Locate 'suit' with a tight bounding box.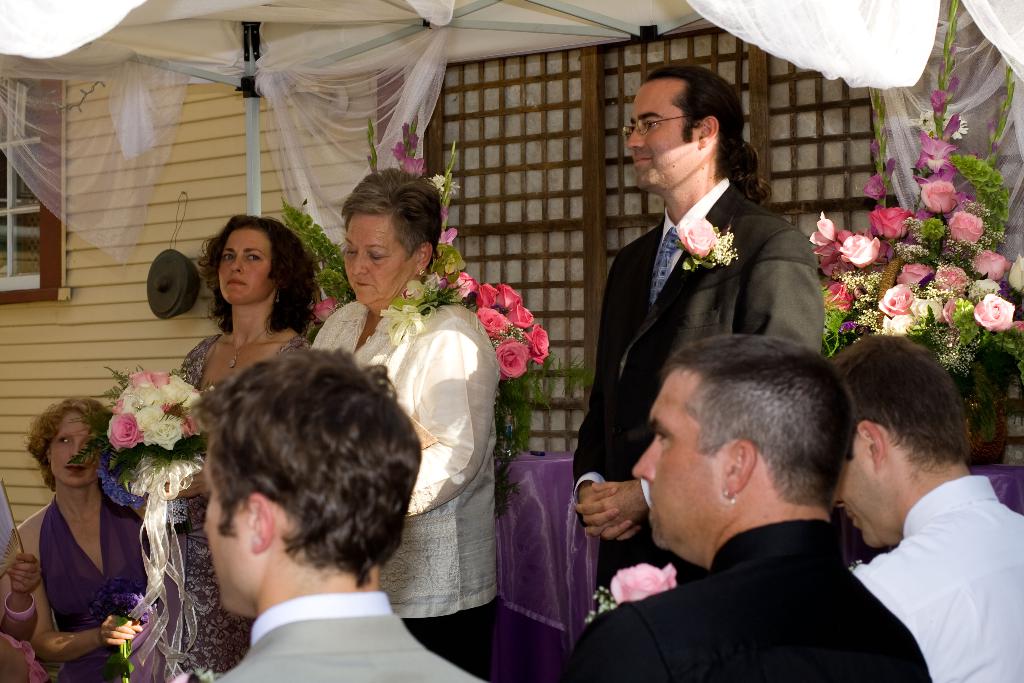
bbox=(206, 592, 492, 682).
